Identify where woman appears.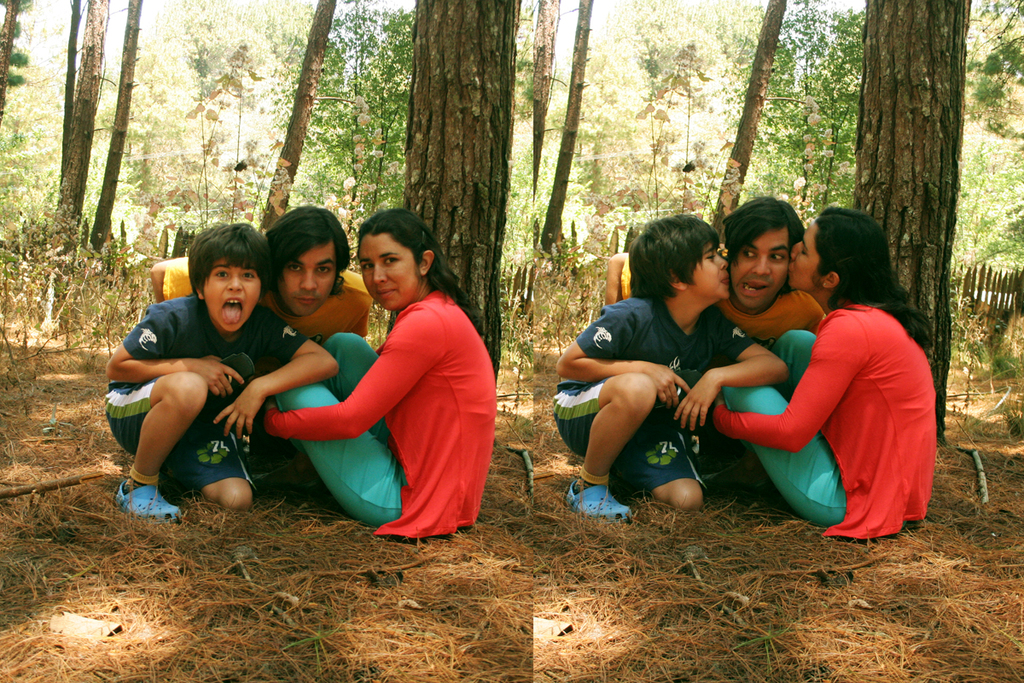
Appears at (left=257, top=207, right=496, bottom=540).
